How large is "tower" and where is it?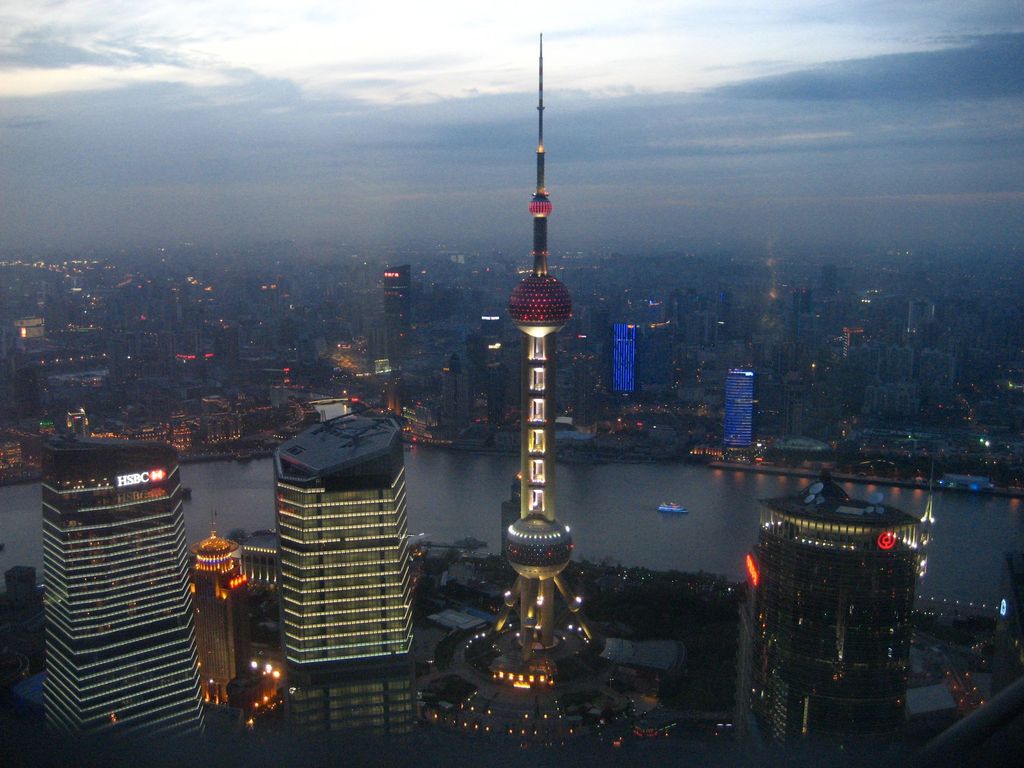
Bounding box: left=746, top=468, right=940, bottom=767.
